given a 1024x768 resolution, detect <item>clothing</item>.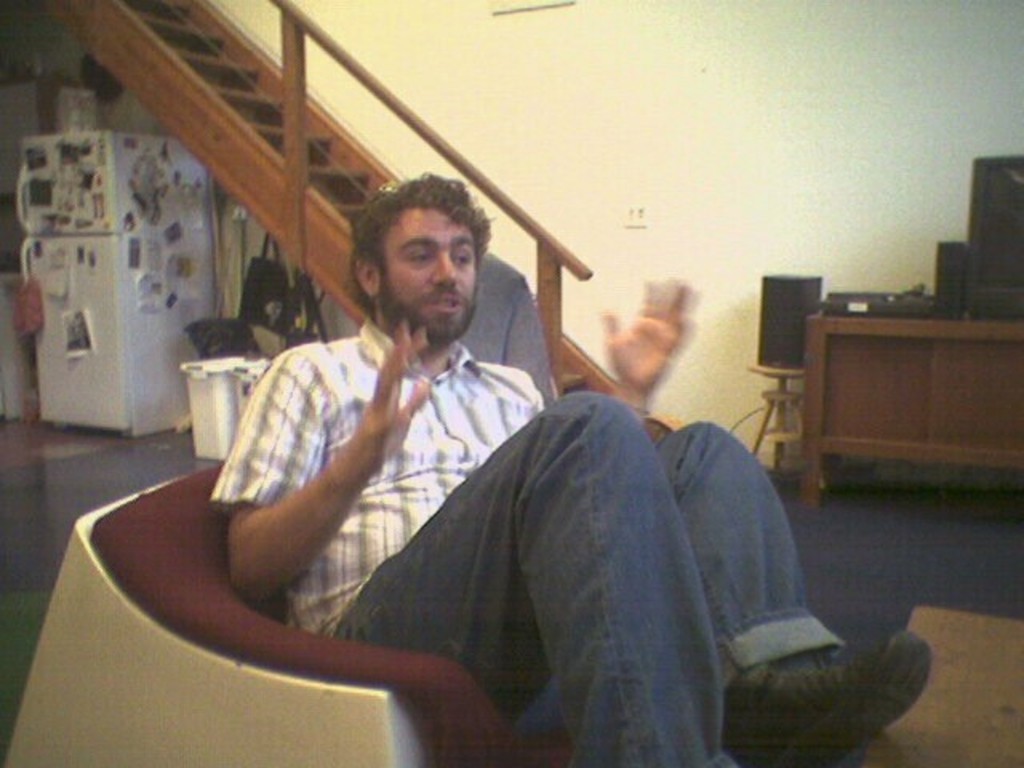
Rect(218, 261, 790, 730).
